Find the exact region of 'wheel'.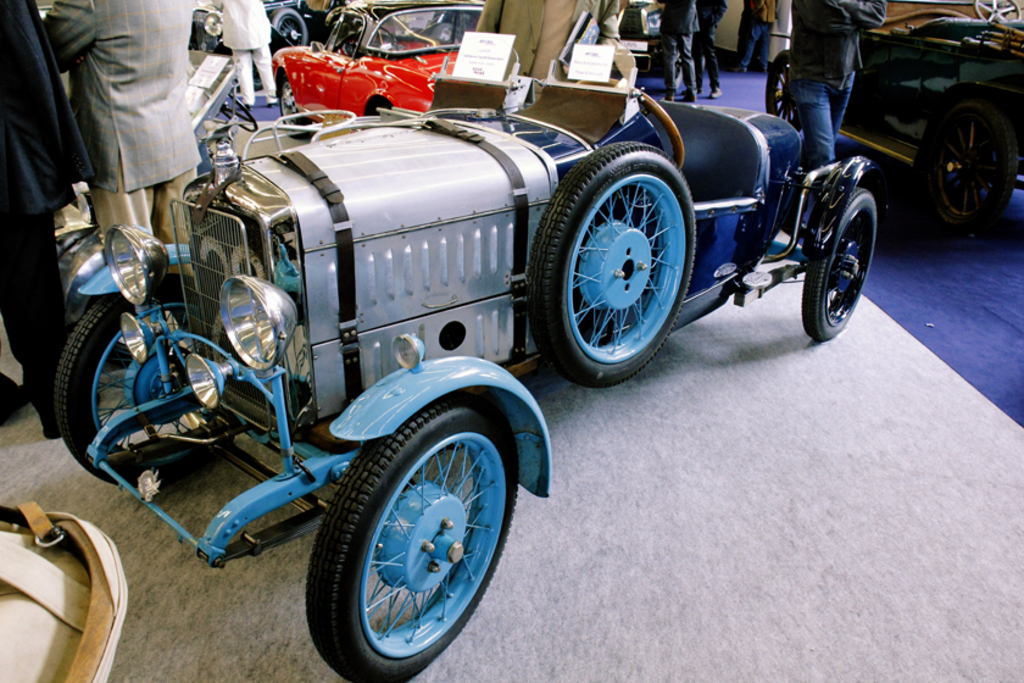
Exact region: [x1=527, y1=143, x2=702, y2=384].
